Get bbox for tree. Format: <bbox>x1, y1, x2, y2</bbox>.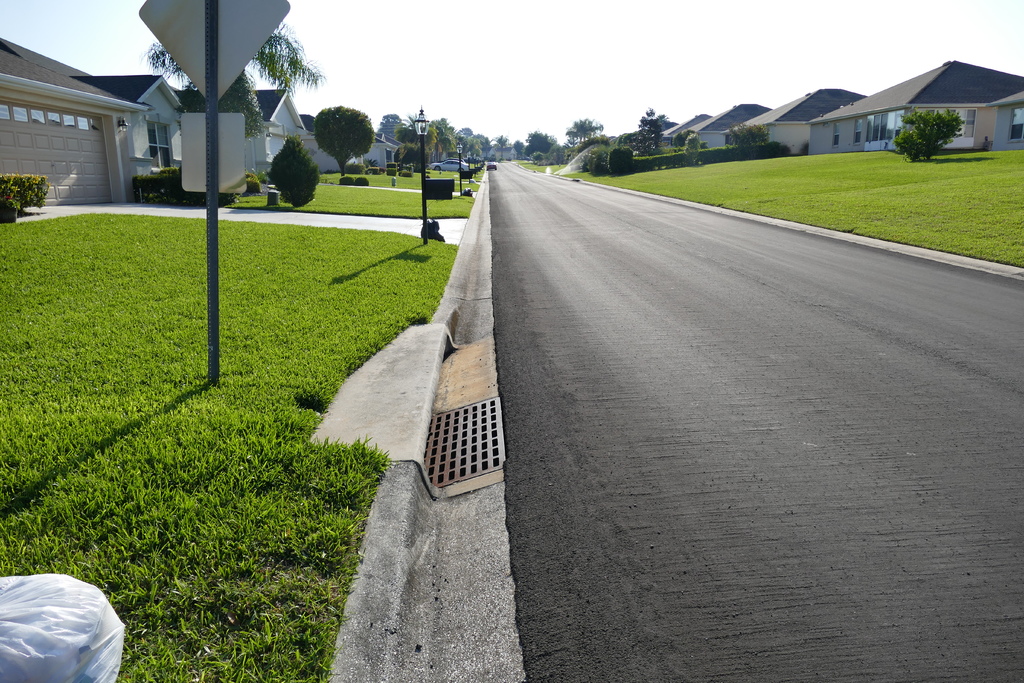
<bbox>392, 117, 431, 167</bbox>.
